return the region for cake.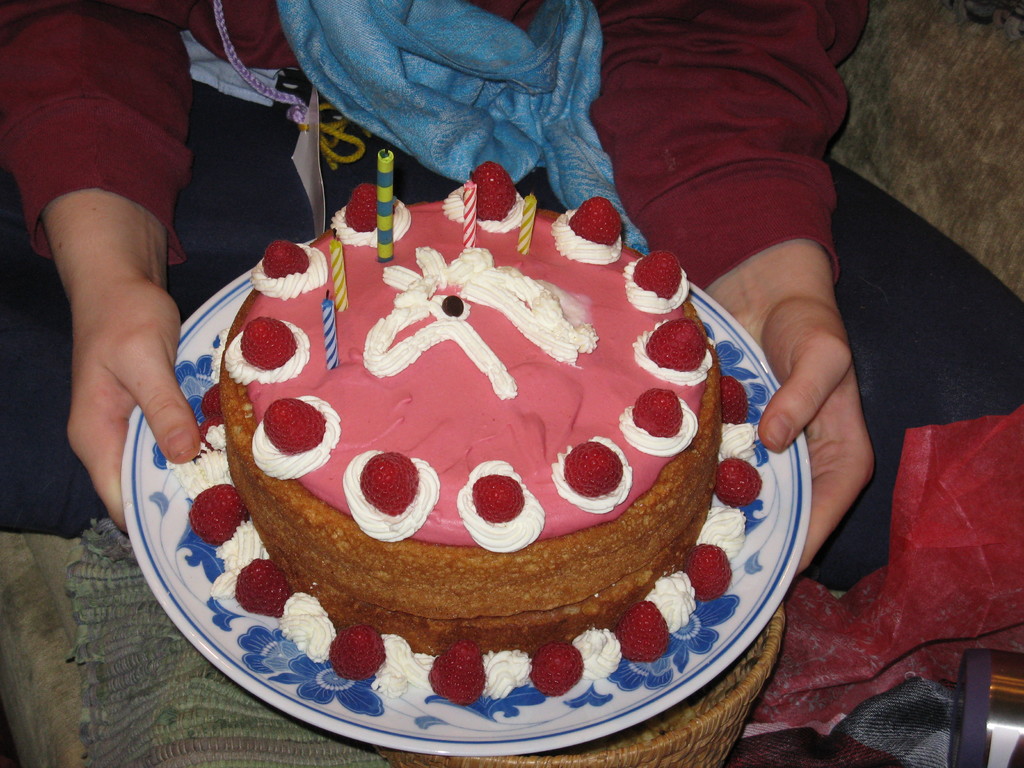
<box>169,161,758,710</box>.
